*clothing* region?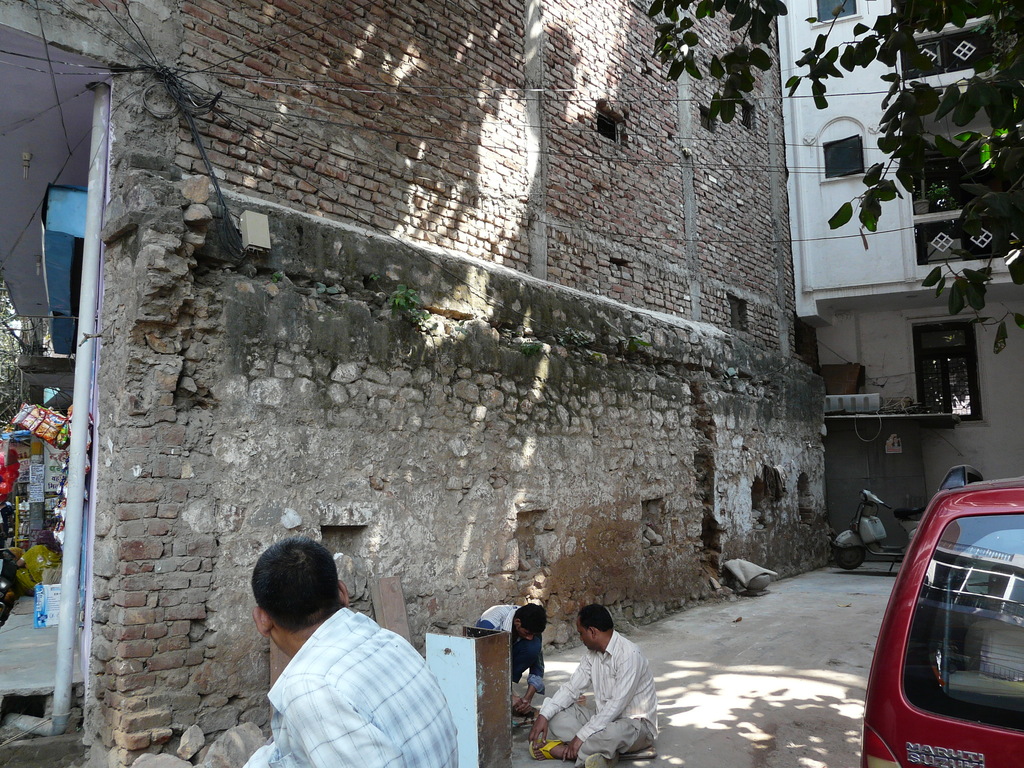
[left=478, top=600, right=550, bottom=689]
